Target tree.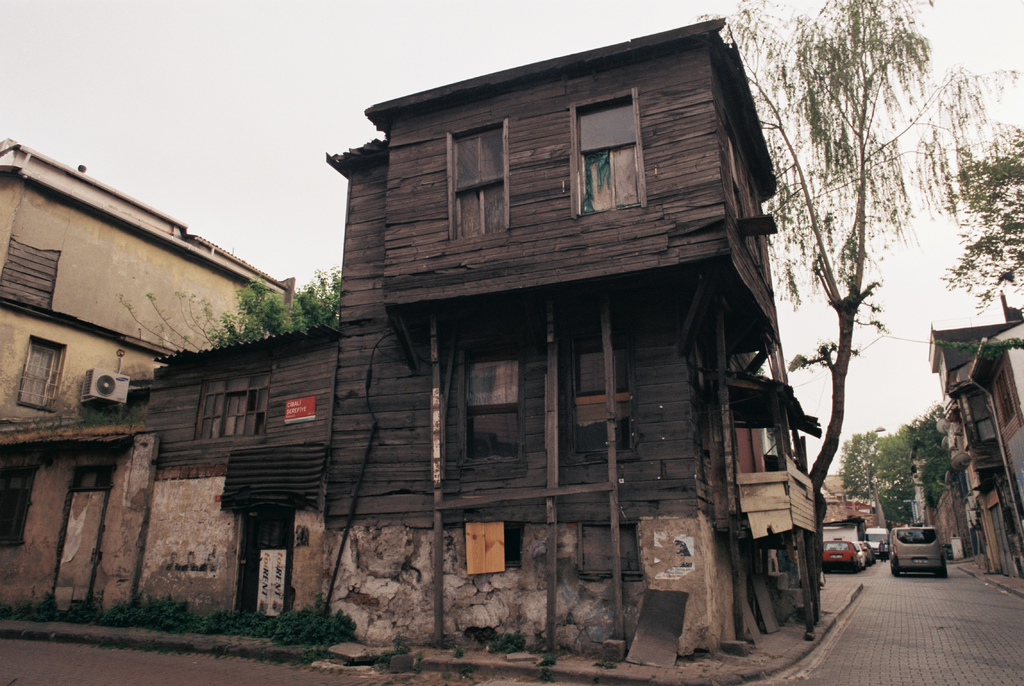
Target region: BBox(691, 0, 1023, 626).
